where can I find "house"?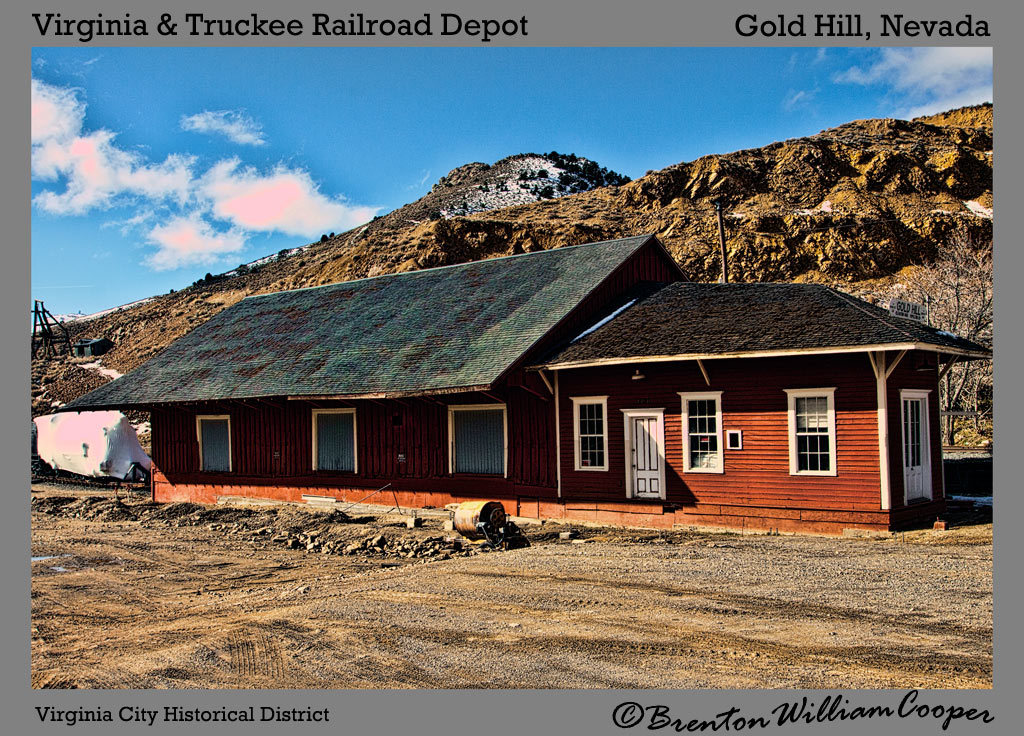
You can find it at (103, 222, 949, 532).
